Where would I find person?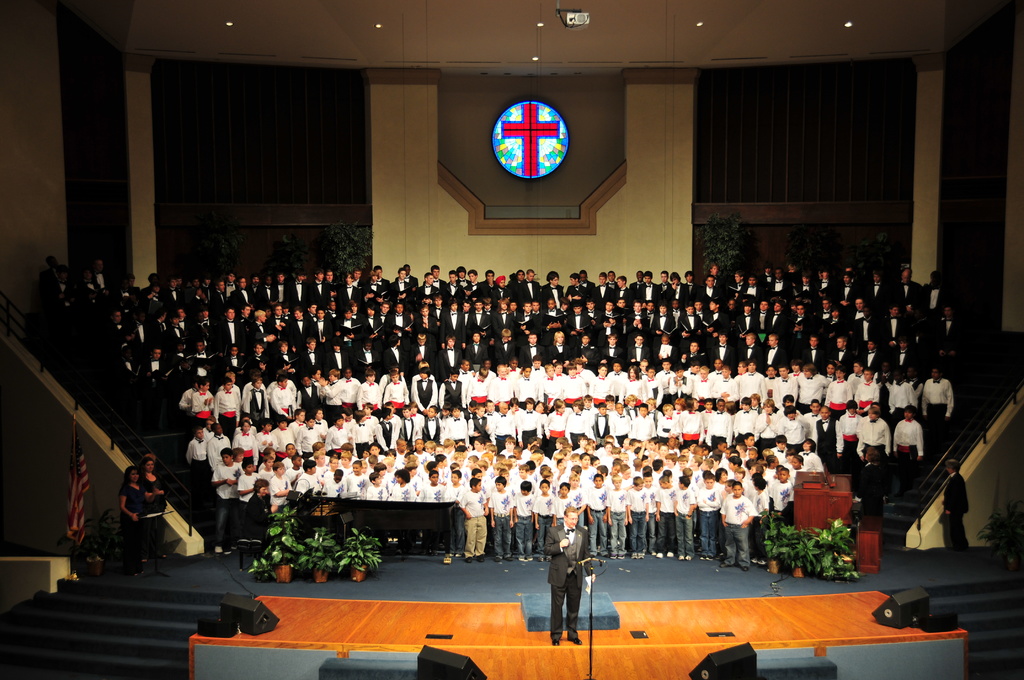
At bbox=[851, 444, 883, 512].
